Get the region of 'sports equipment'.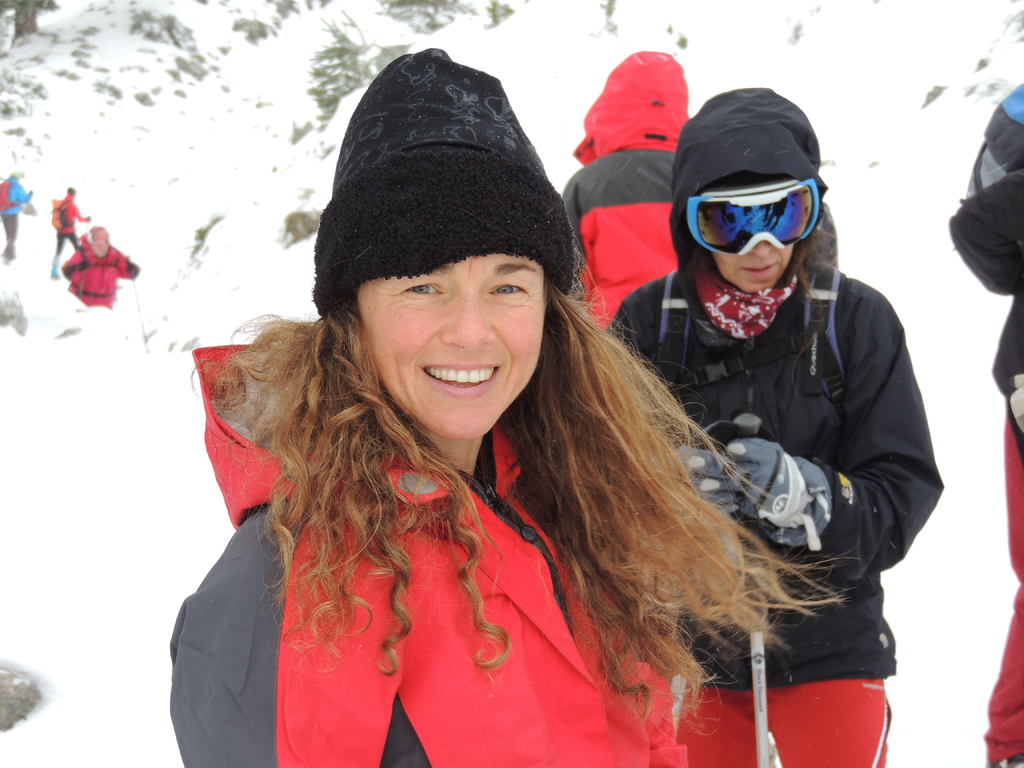
left=689, top=176, right=818, bottom=254.
